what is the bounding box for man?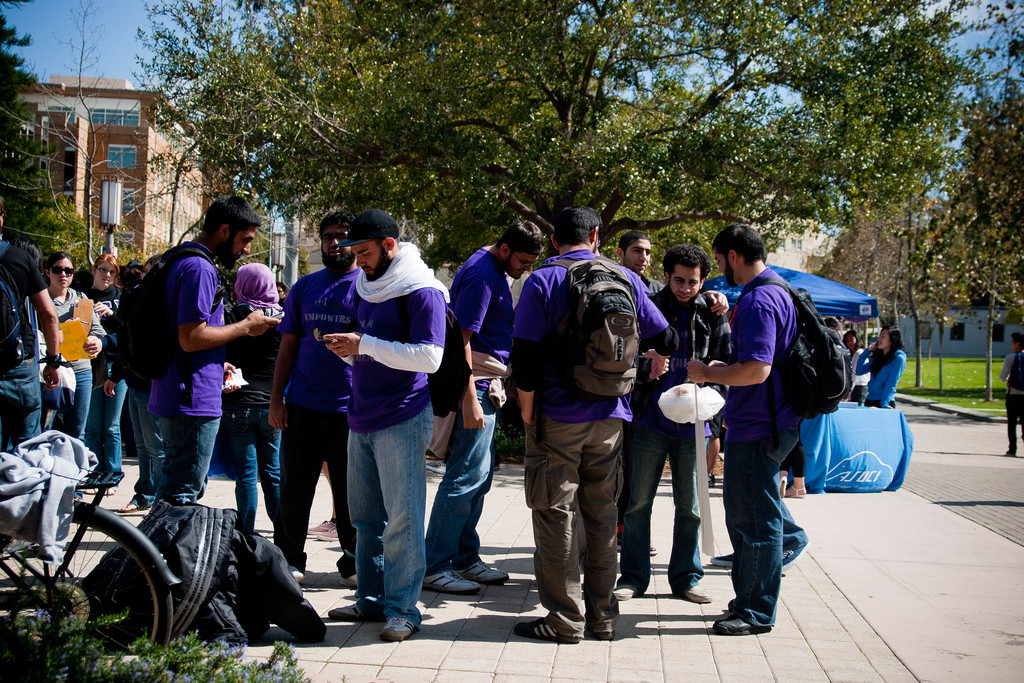
[0,194,60,451].
